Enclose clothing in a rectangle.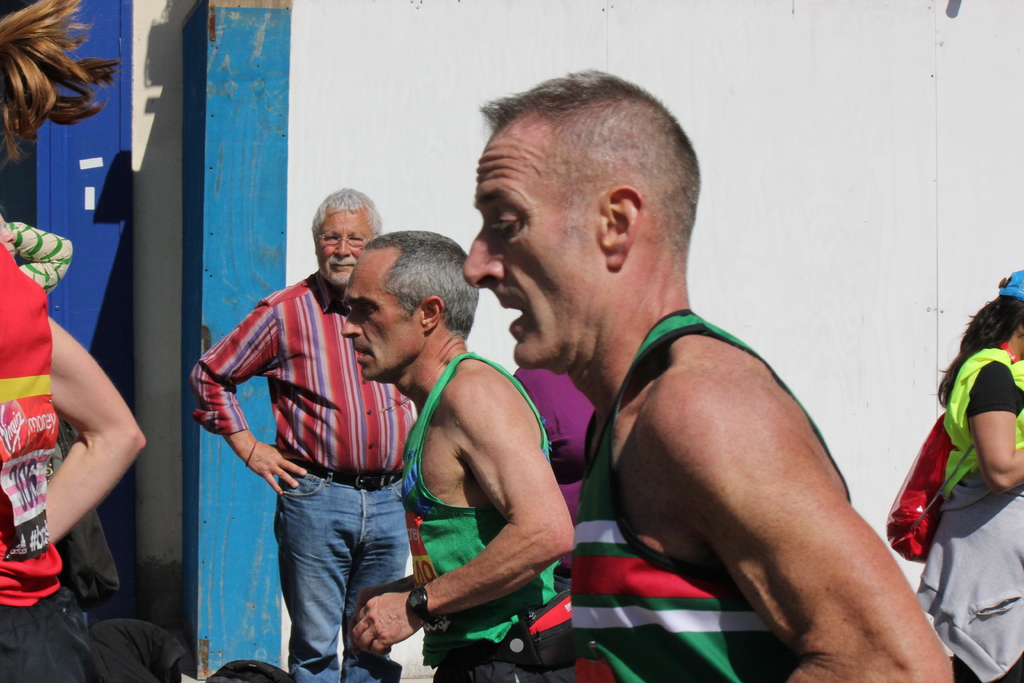
0 249 86 682.
